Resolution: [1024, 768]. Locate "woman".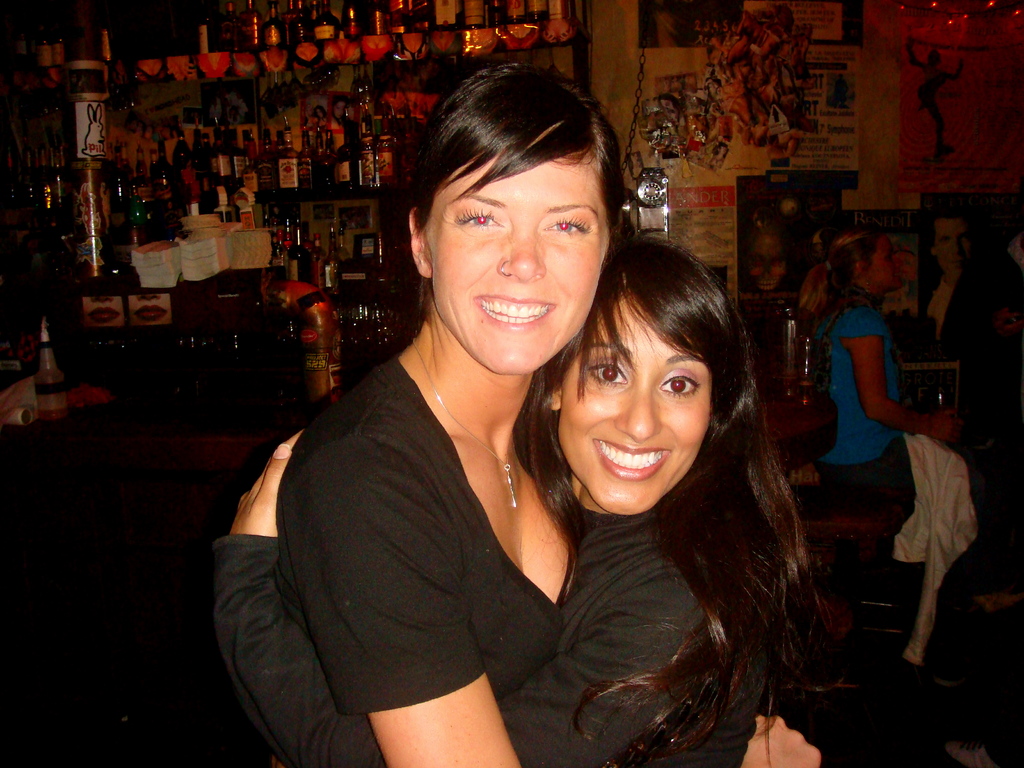
[280,59,823,767].
